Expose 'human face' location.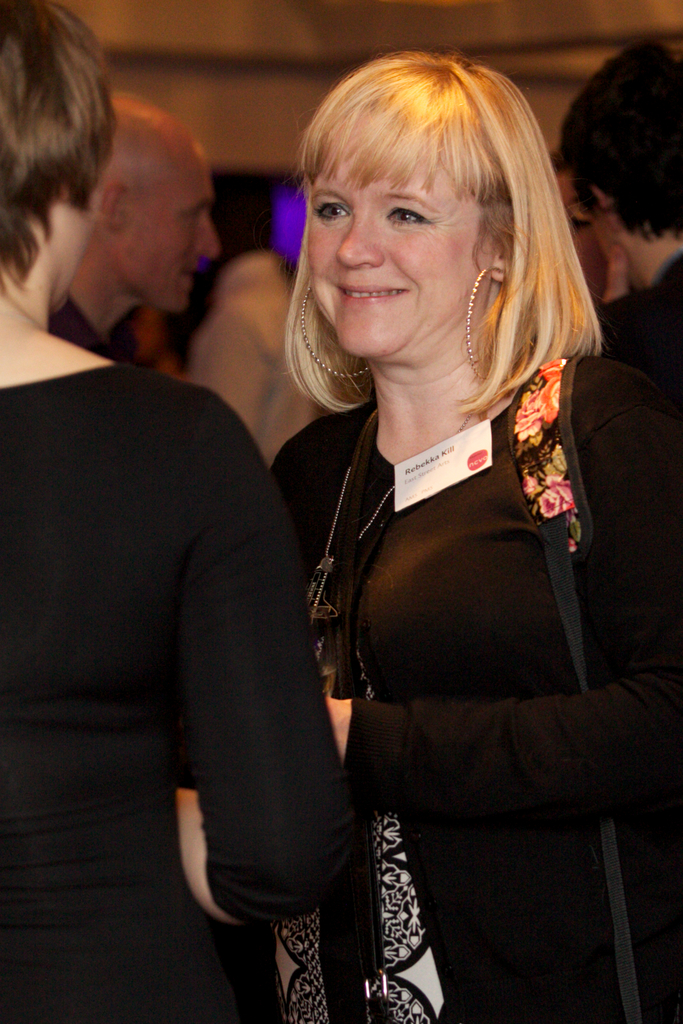
Exposed at BBox(124, 144, 220, 310).
